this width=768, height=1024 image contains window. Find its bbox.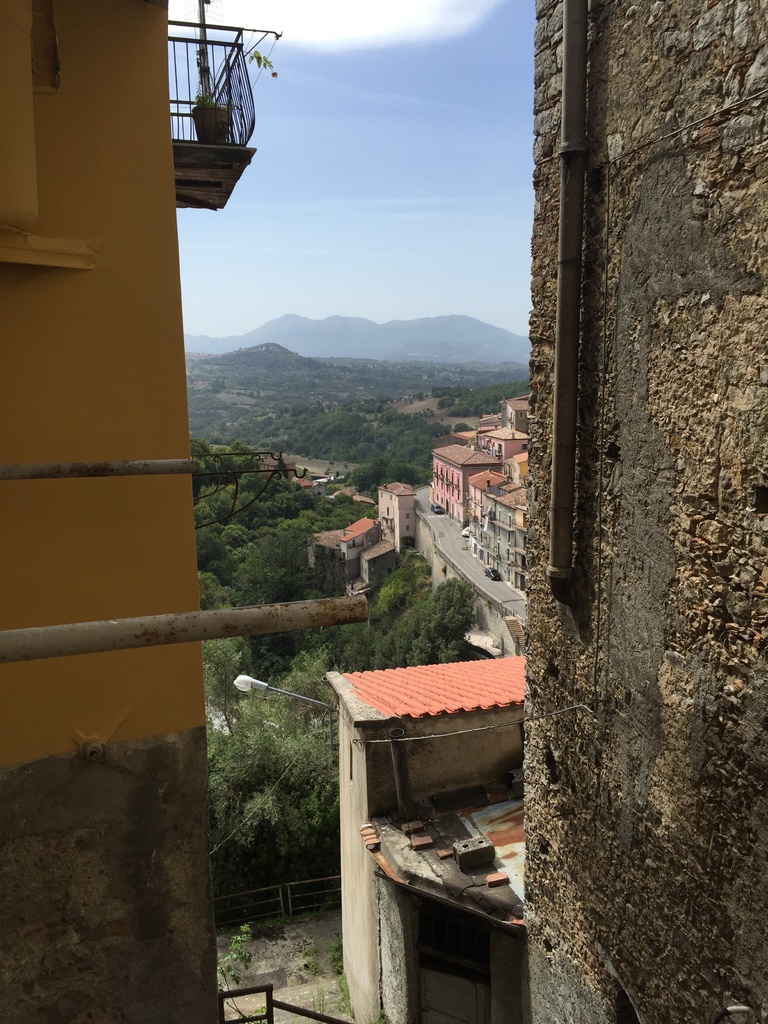
box=[349, 742, 352, 778].
